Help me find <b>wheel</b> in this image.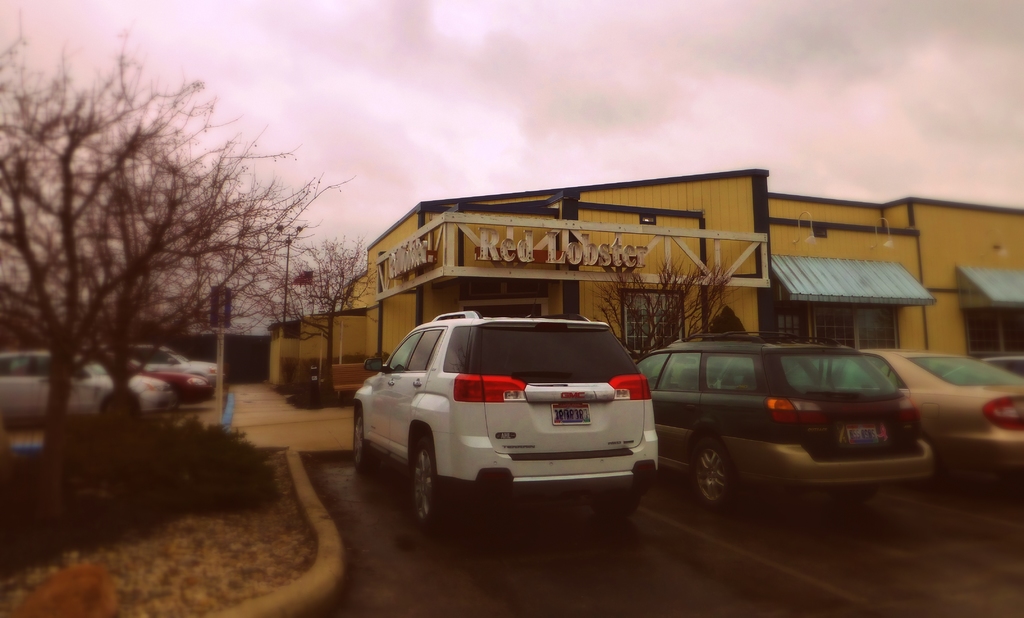
Found it: [351,408,388,476].
